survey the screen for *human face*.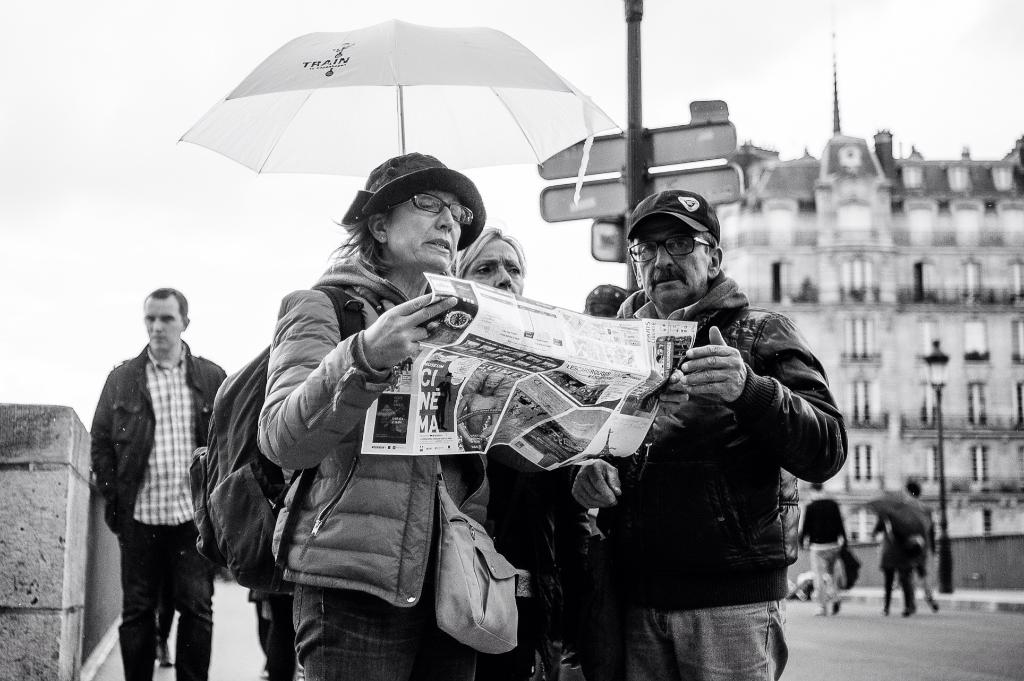
Survey found: (387,187,464,276).
